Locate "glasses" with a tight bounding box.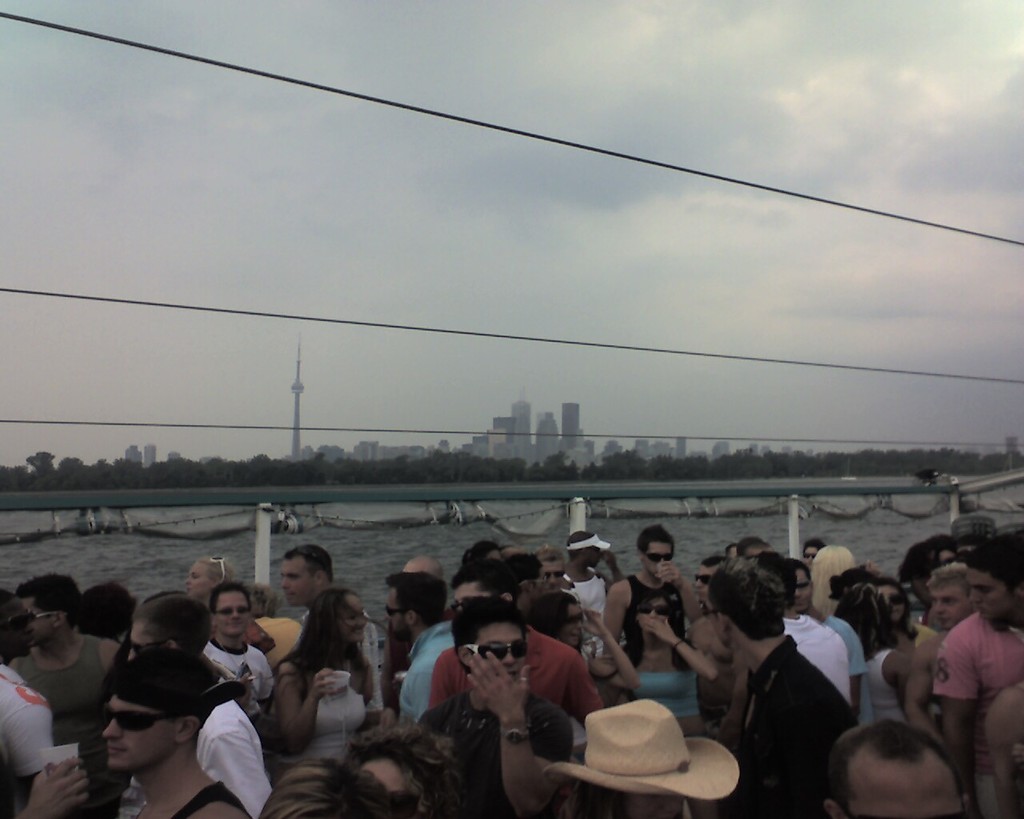
pyautogui.locateOnScreen(639, 542, 674, 565).
